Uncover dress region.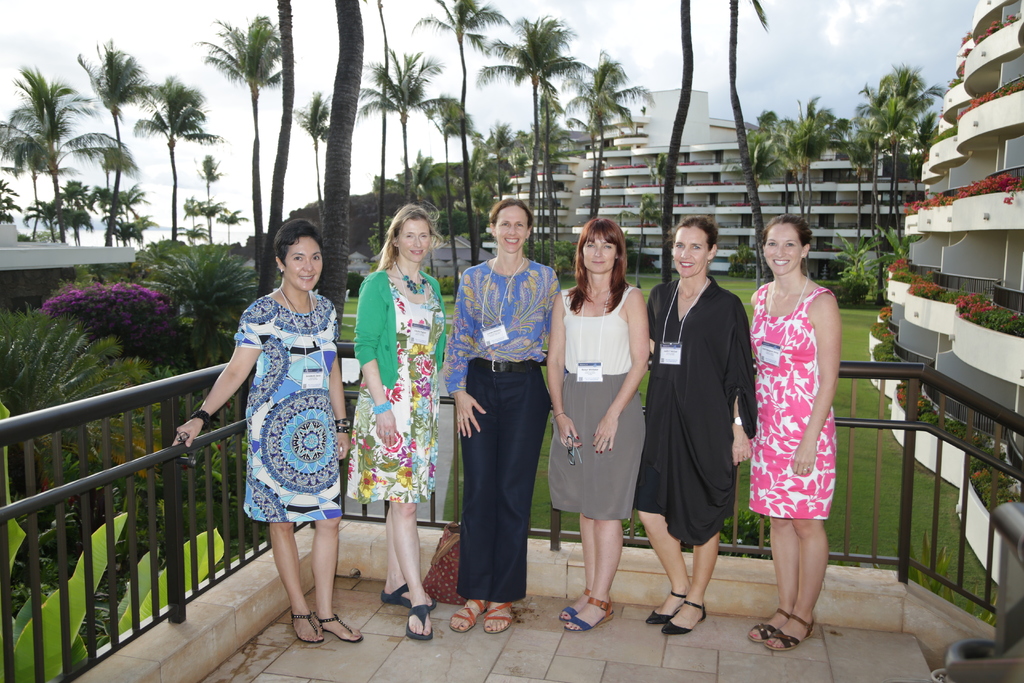
Uncovered: 232,290,342,525.
